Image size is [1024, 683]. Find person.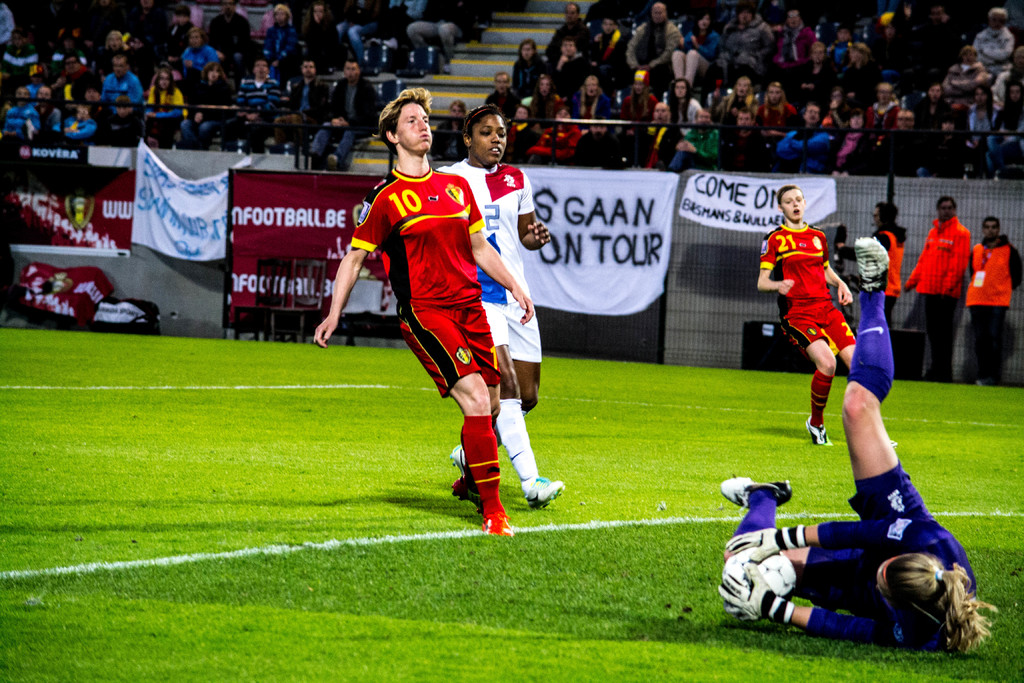
bbox=[189, 69, 230, 144].
